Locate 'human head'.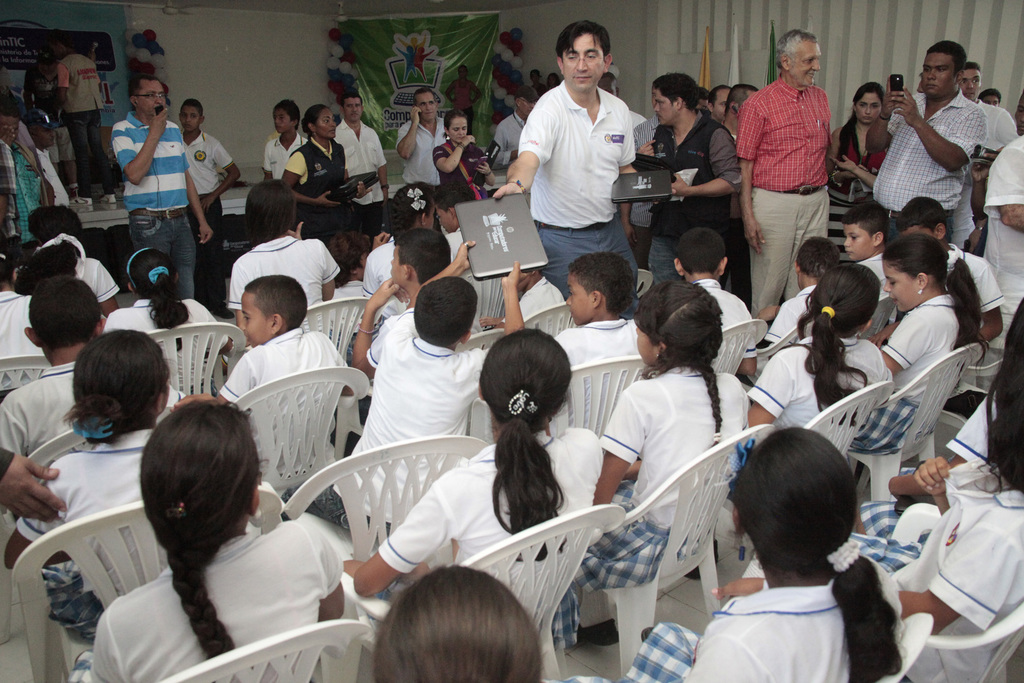
Bounding box: [548,74,561,86].
